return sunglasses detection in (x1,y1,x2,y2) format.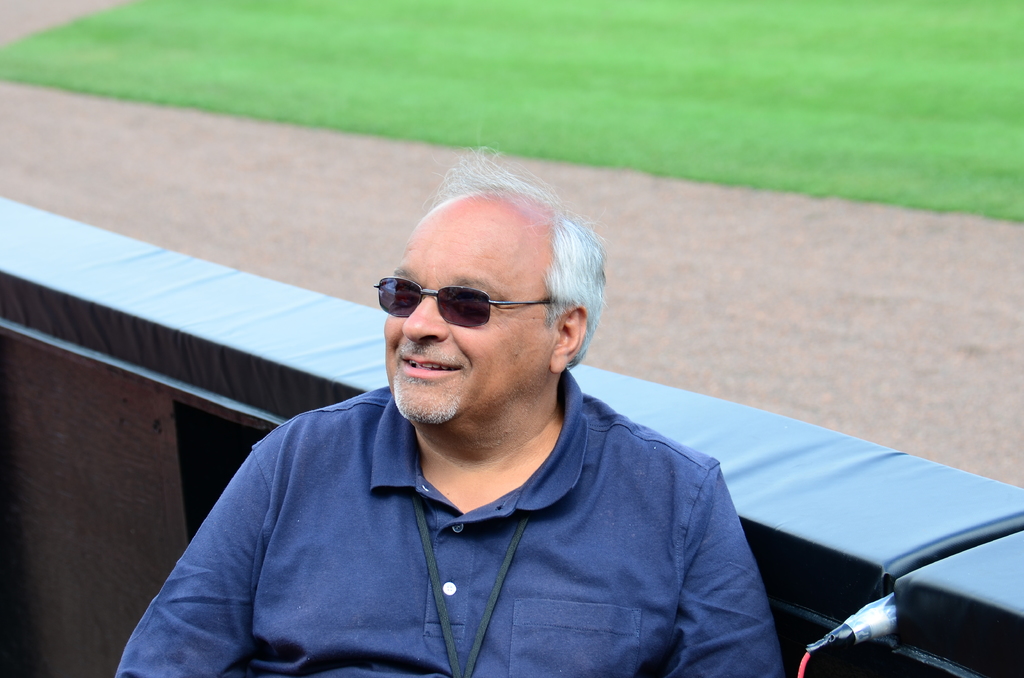
(375,275,547,328).
